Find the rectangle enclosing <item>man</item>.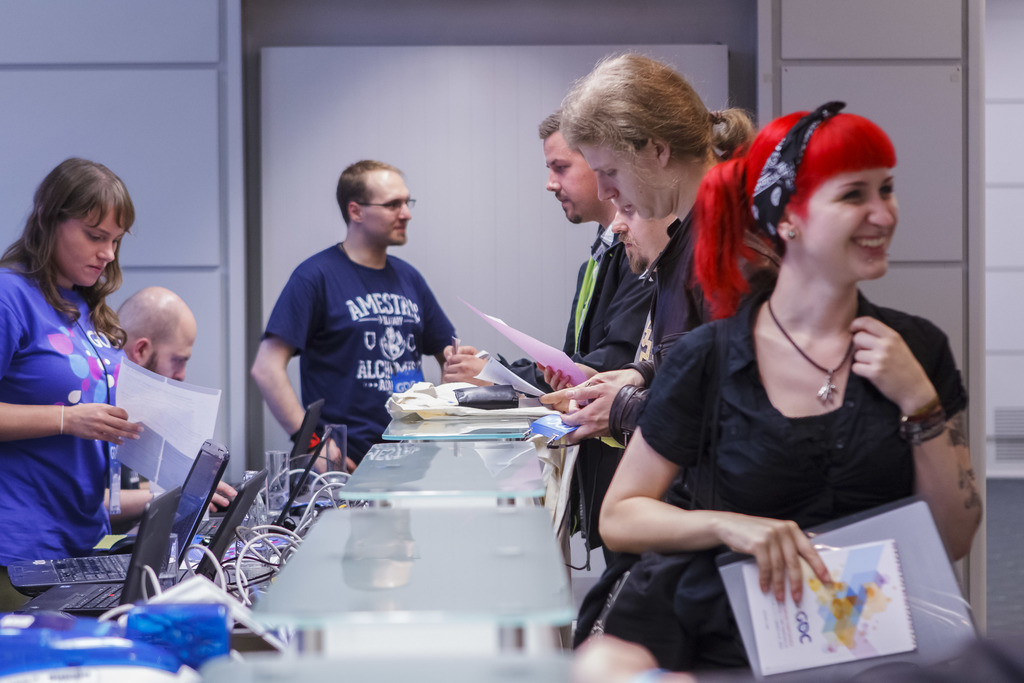
{"left": 440, "top": 106, "right": 664, "bottom": 390}.
